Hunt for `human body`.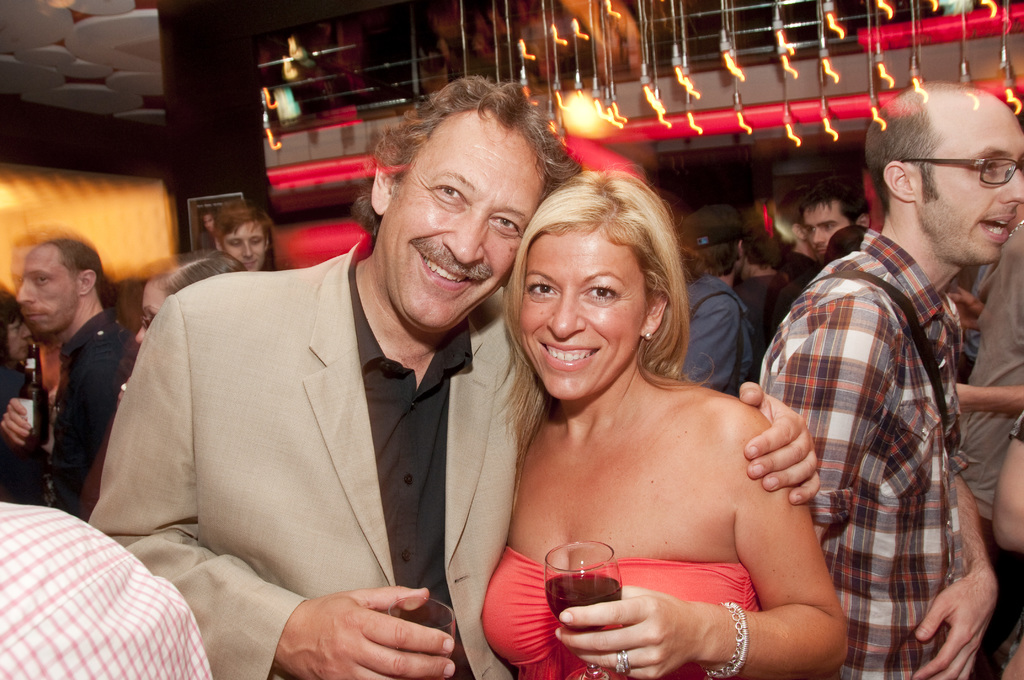
Hunted down at (x1=680, y1=200, x2=755, y2=394).
